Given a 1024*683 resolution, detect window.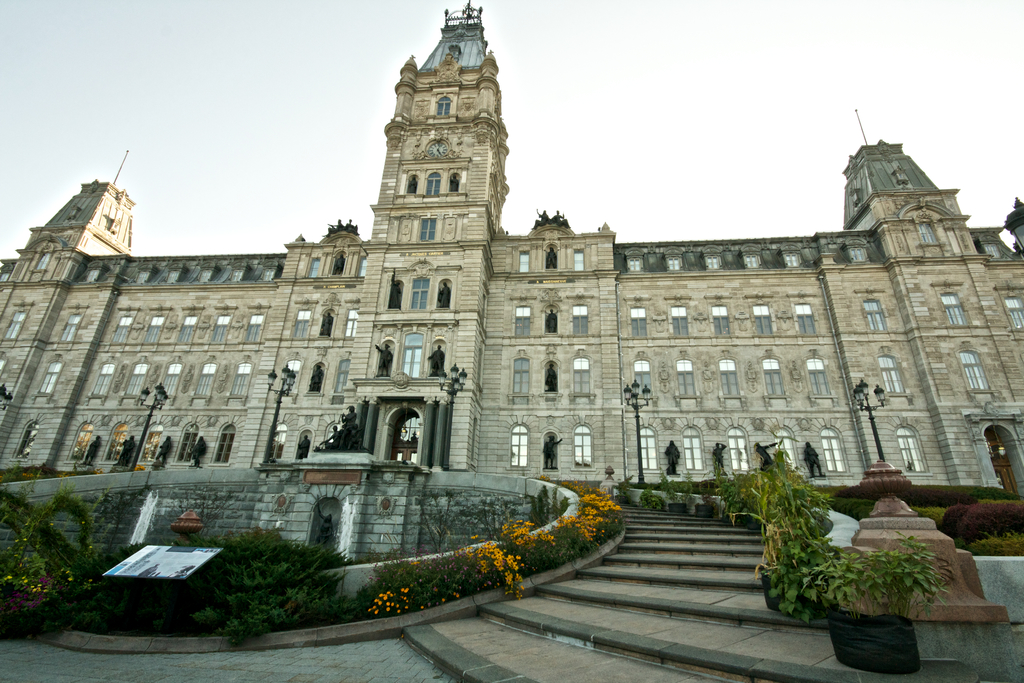
(569, 299, 590, 338).
